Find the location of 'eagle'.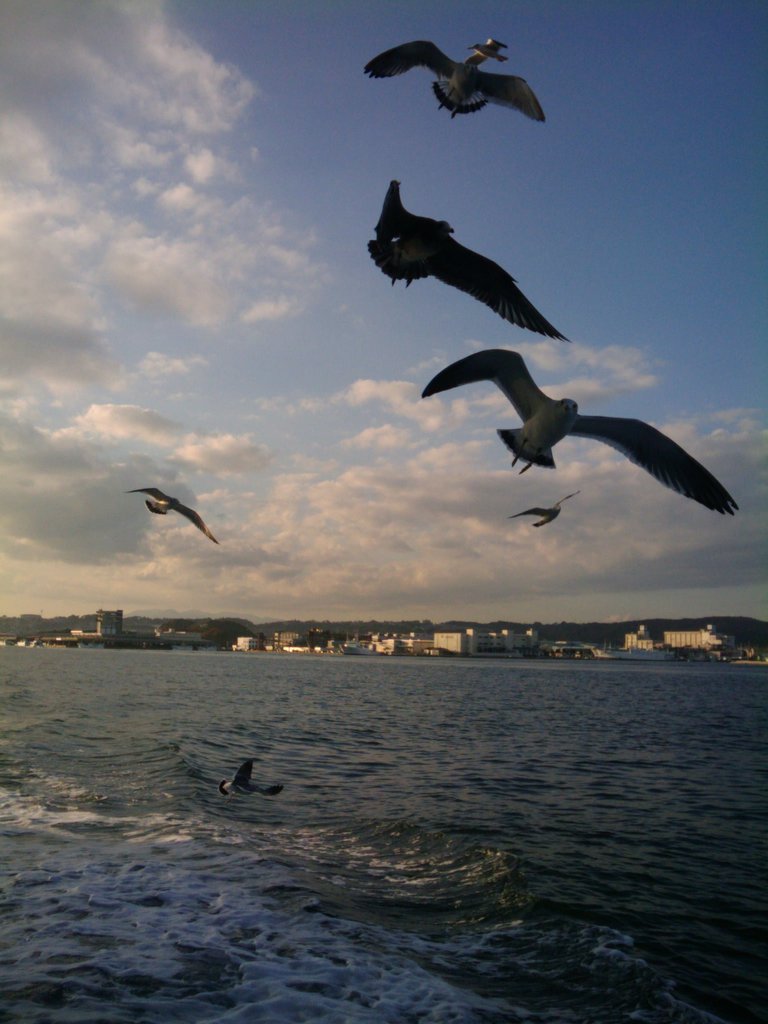
Location: locate(365, 180, 575, 348).
